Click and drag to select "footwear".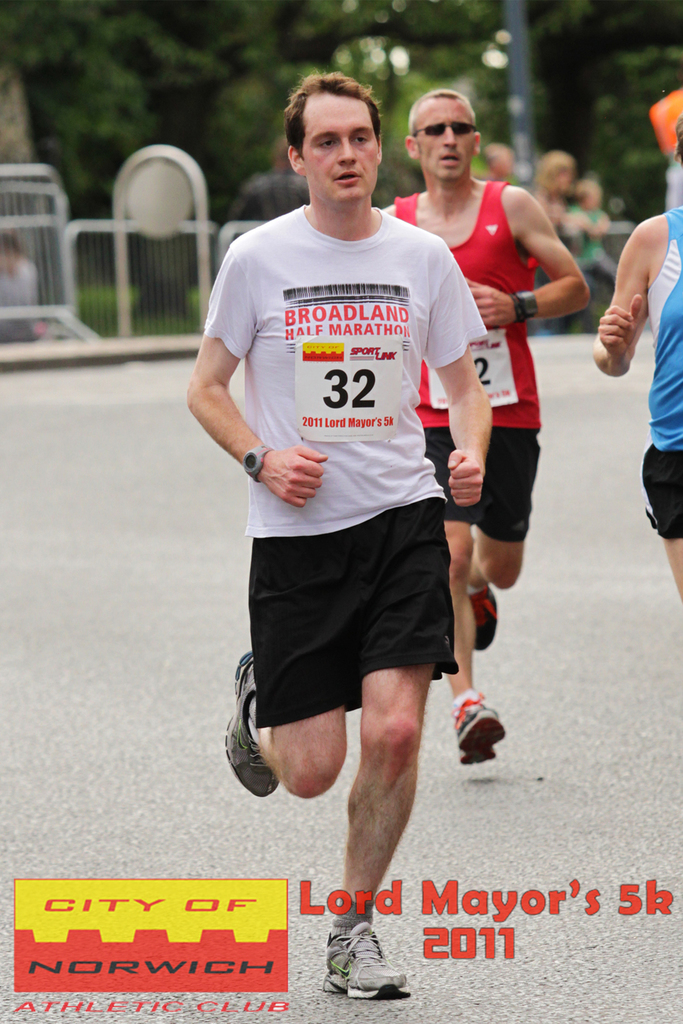
Selection: <box>323,904,415,995</box>.
